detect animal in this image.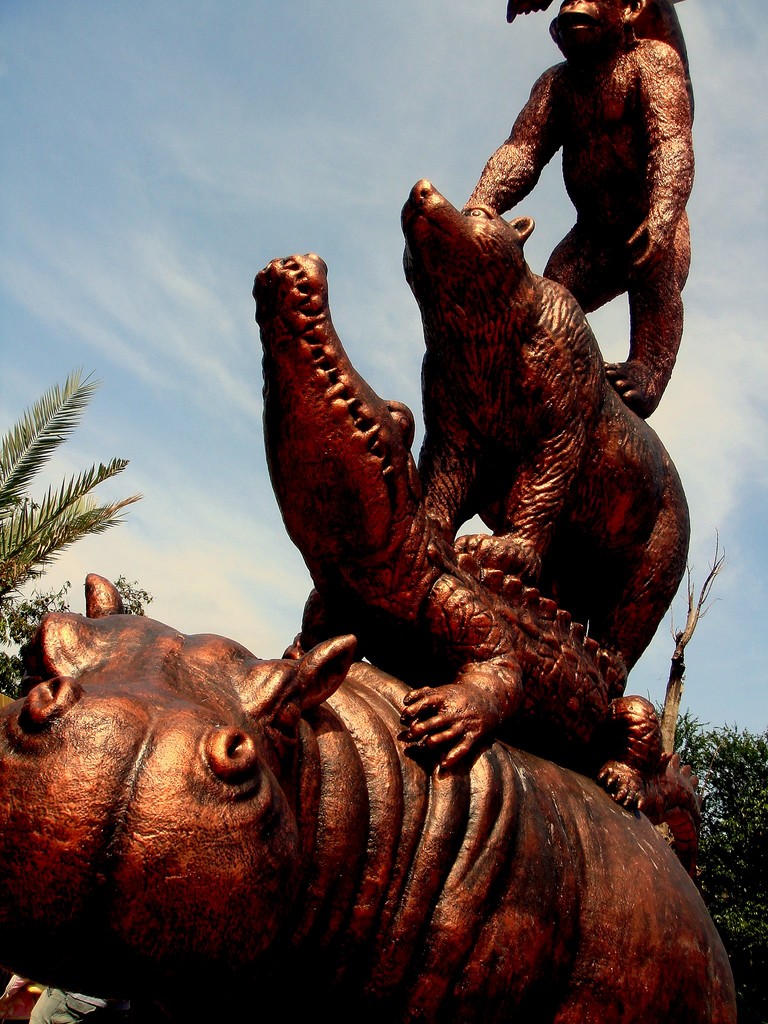
Detection: box(0, 568, 739, 1023).
